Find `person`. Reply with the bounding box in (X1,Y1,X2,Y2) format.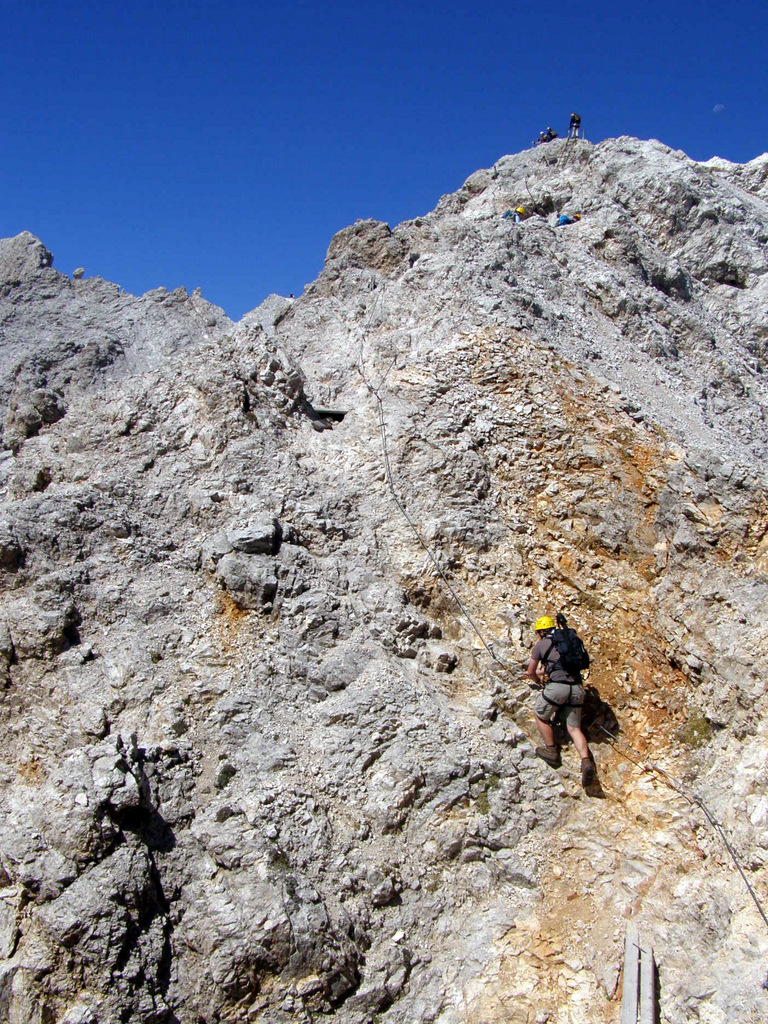
(536,129,547,141).
